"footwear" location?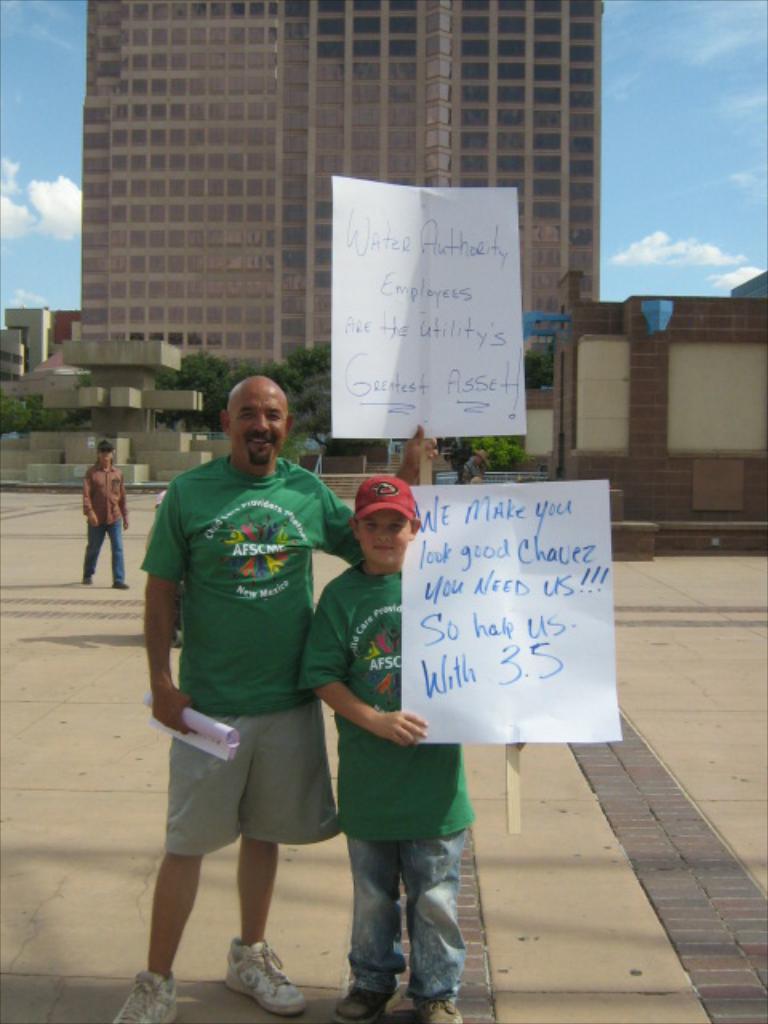
left=112, top=968, right=179, bottom=1022
